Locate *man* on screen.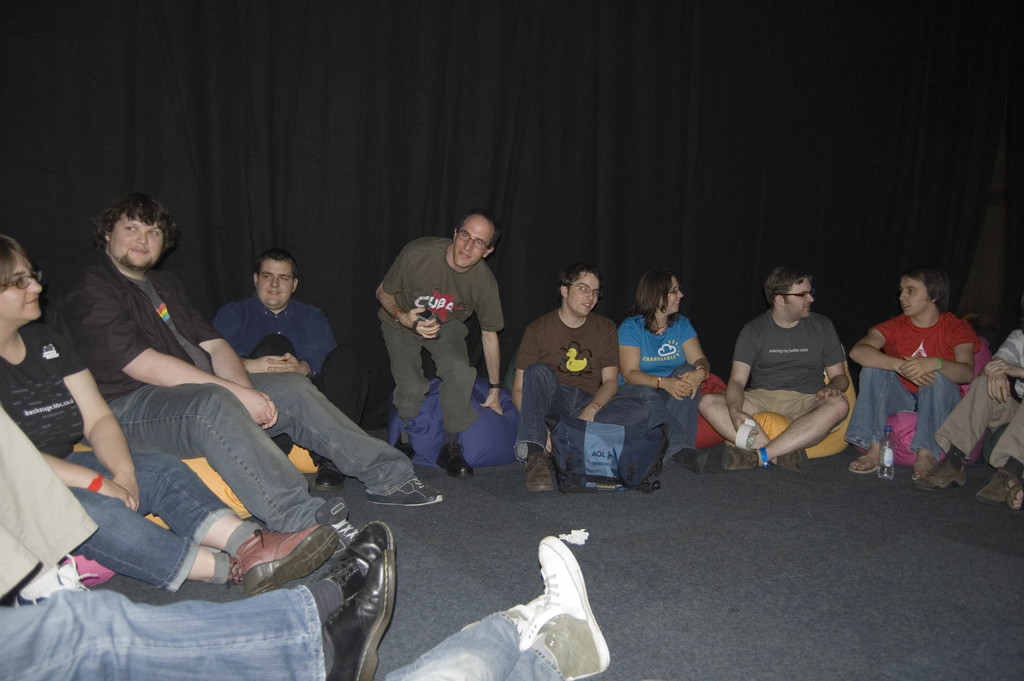
On screen at select_region(845, 258, 986, 483).
